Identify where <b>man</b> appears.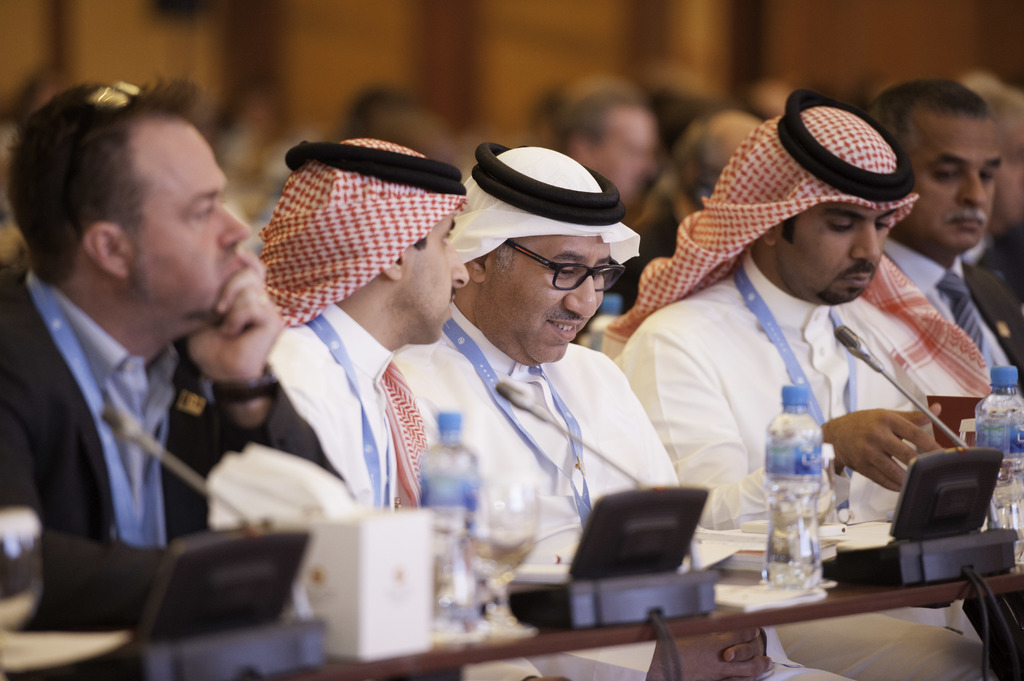
Appears at region(254, 136, 496, 513).
